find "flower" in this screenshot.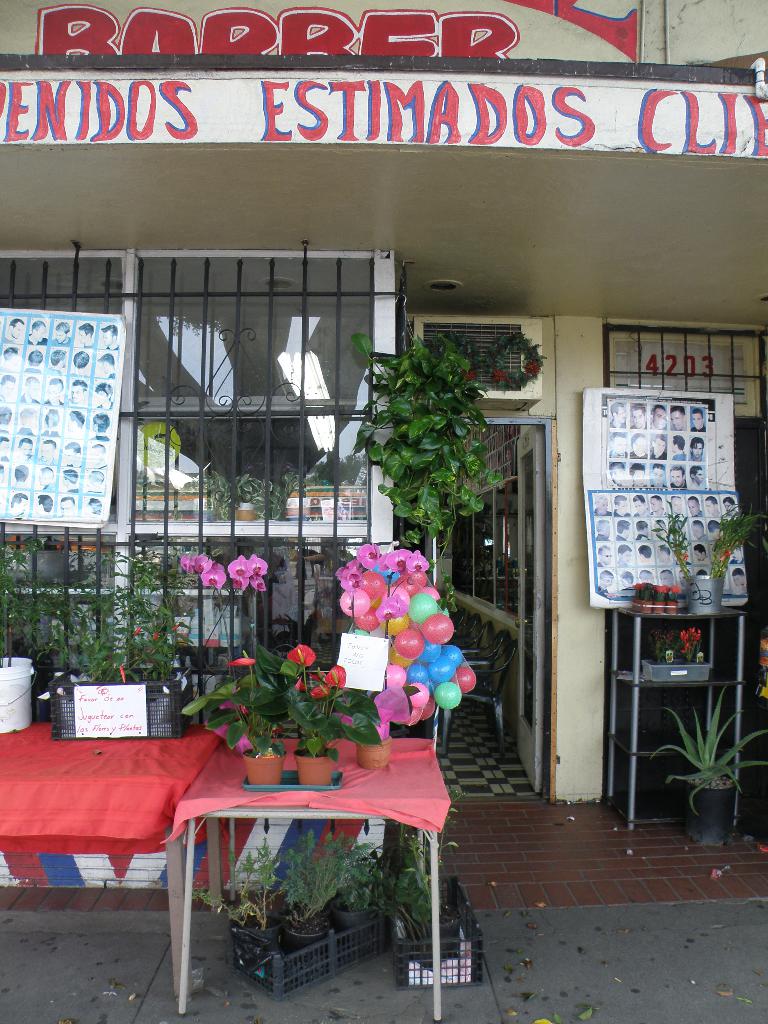
The bounding box for "flower" is bbox=(311, 686, 329, 700).
